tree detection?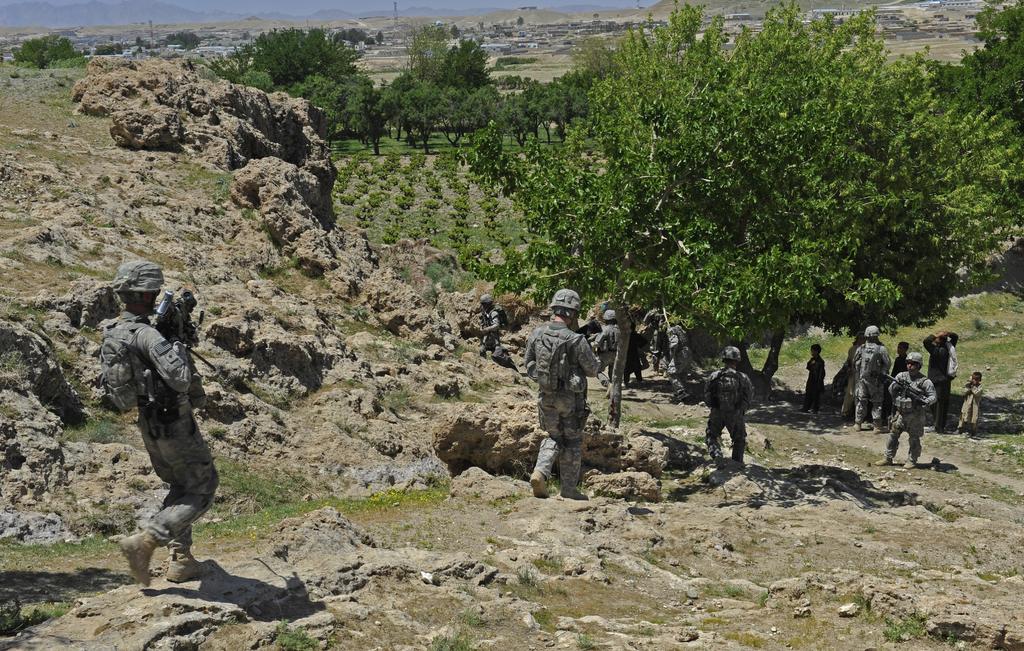
513/21/987/371
